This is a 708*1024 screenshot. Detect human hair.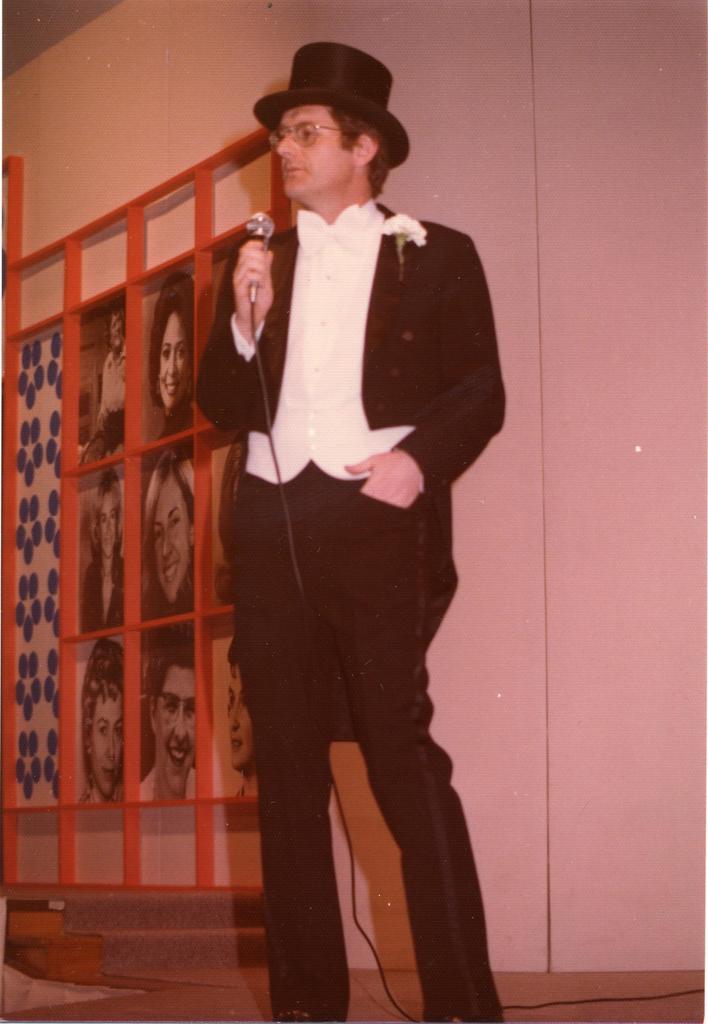
[left=85, top=467, right=122, bottom=547].
